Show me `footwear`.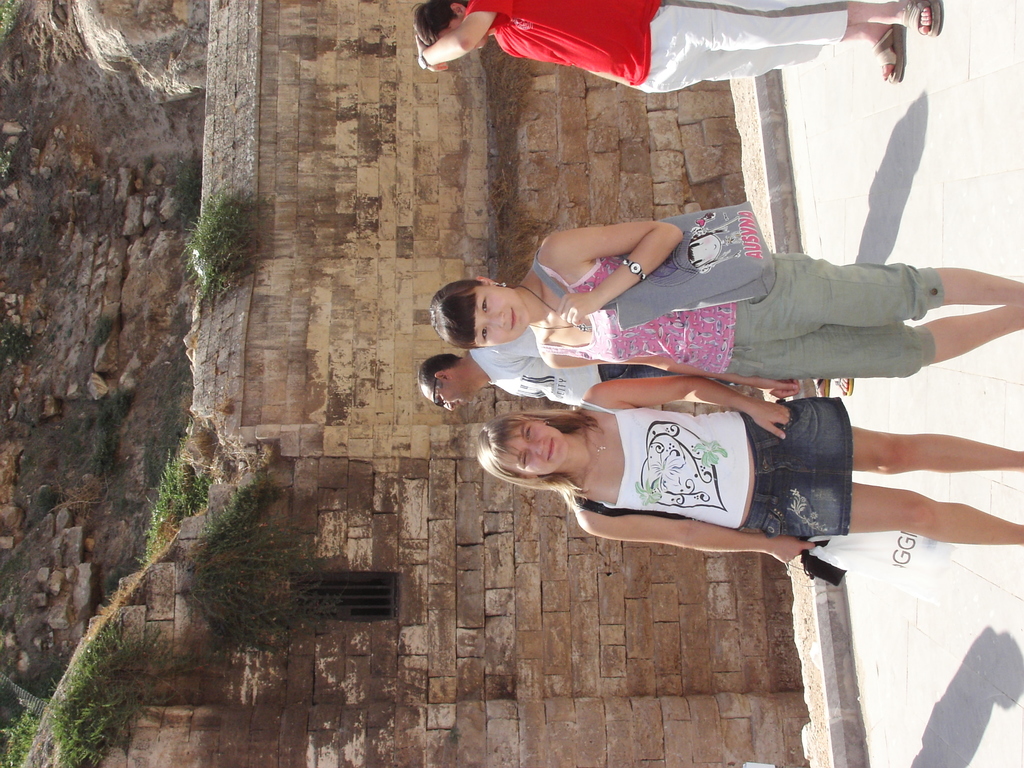
`footwear` is here: 867 24 909 85.
